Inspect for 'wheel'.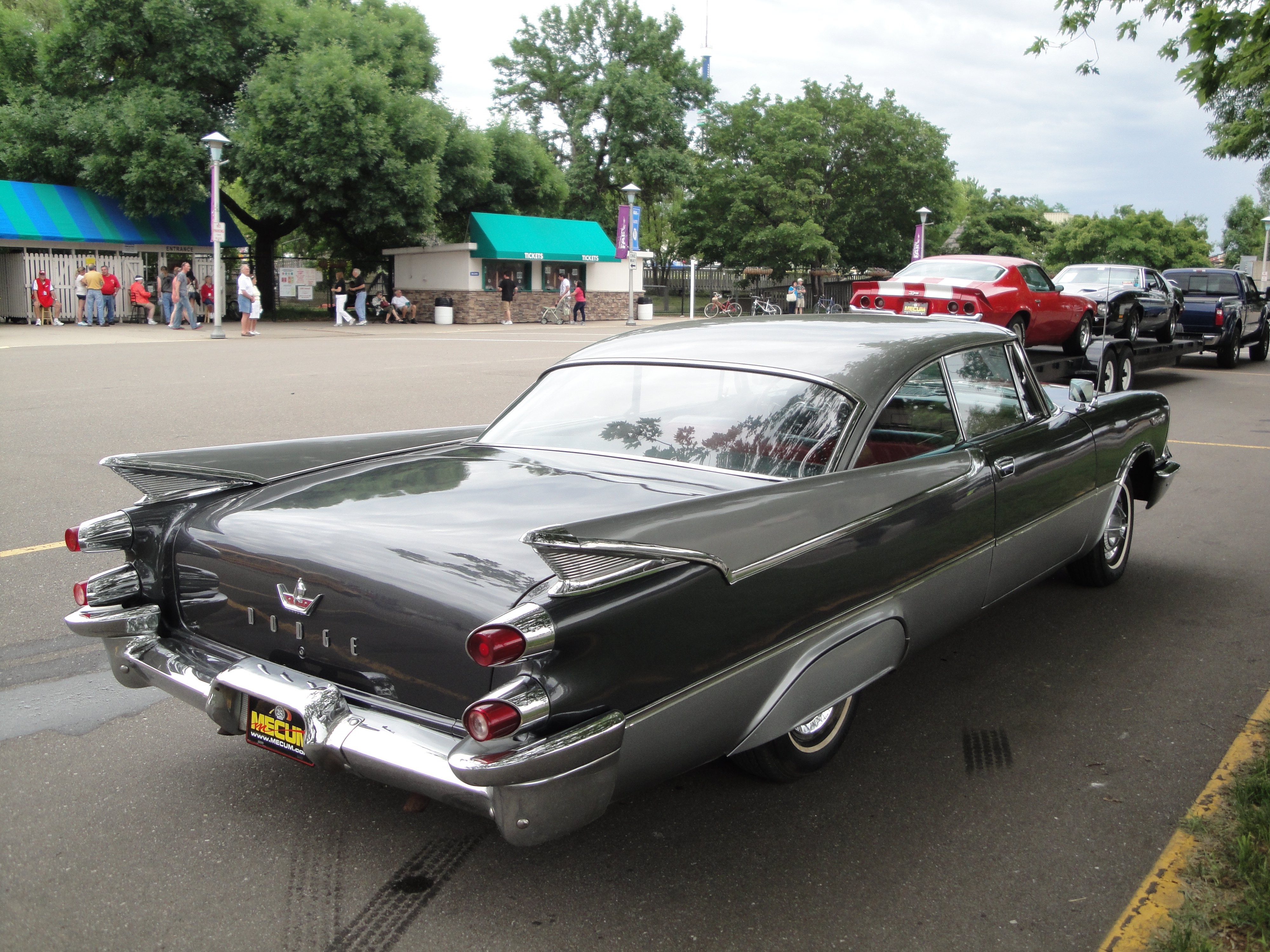
Inspection: l=387, t=106, r=394, b=116.
